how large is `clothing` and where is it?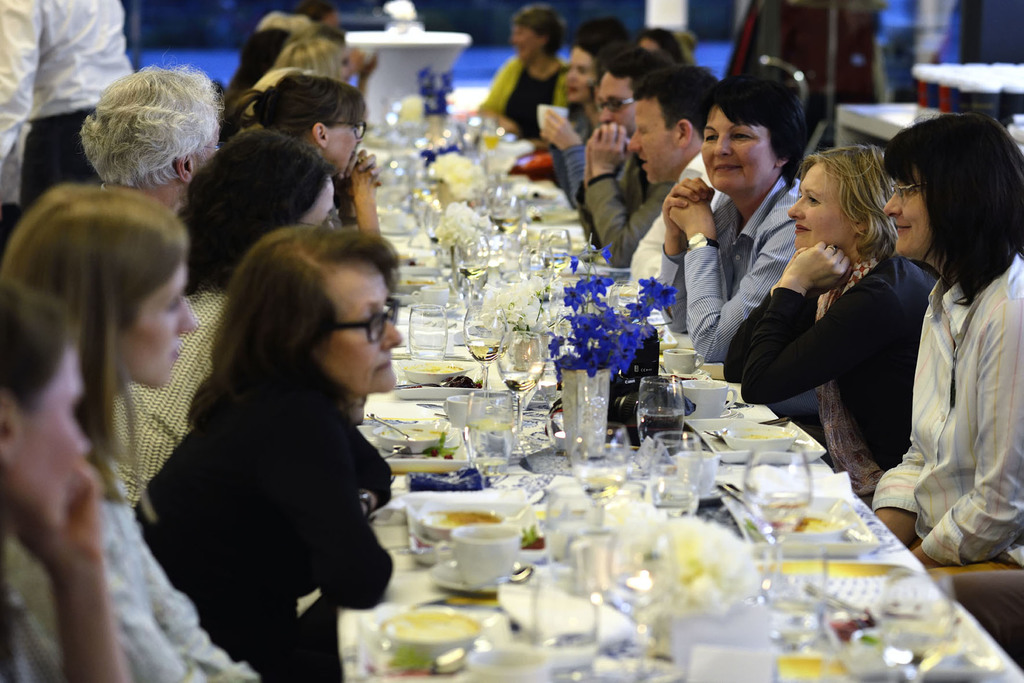
Bounding box: detection(142, 284, 422, 664).
